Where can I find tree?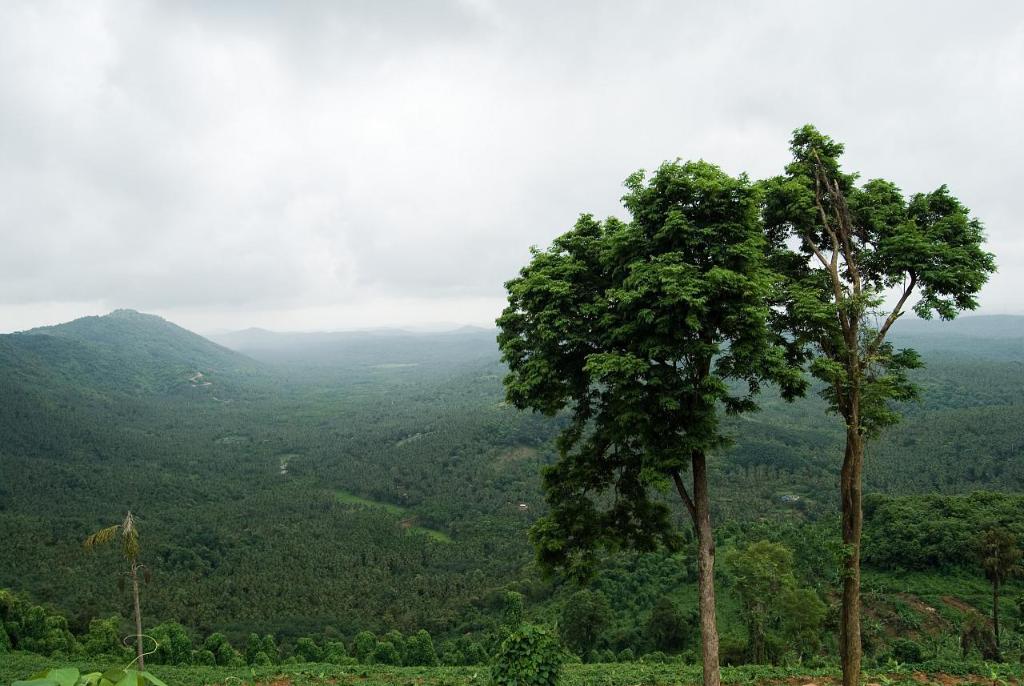
You can find it at <bbox>482, 616, 567, 685</bbox>.
